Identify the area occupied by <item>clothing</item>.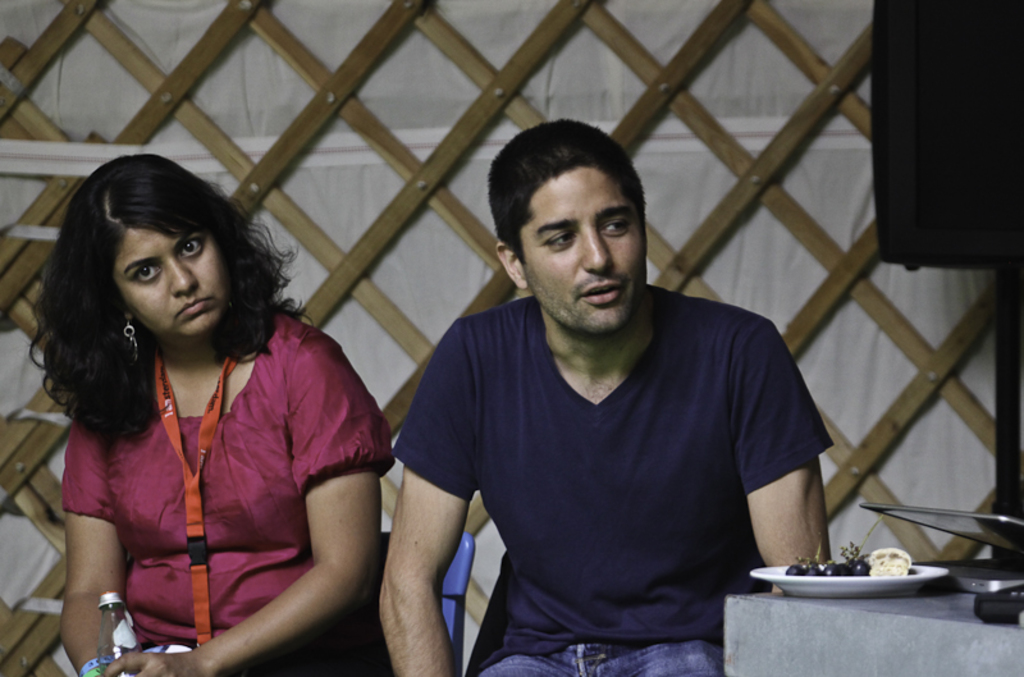
Area: pyautogui.locateOnScreen(56, 307, 392, 676).
